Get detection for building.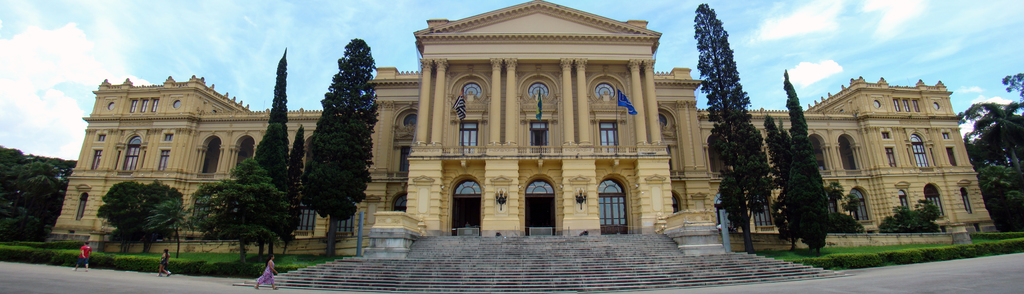
Detection: [45, 0, 998, 255].
